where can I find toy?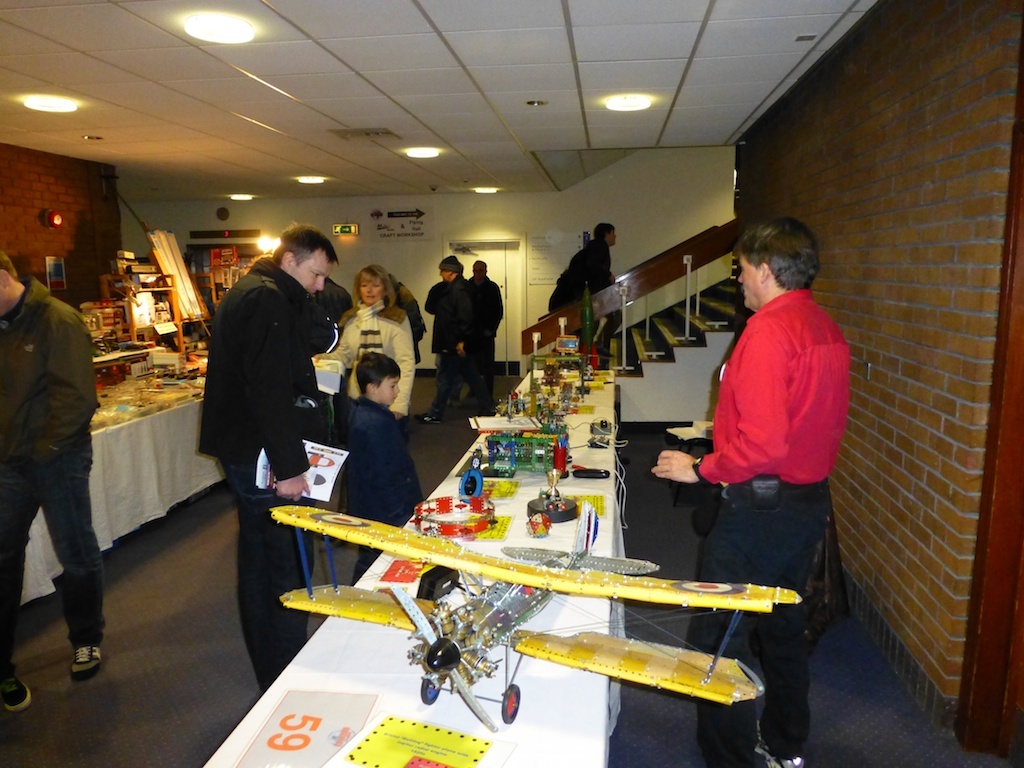
You can find it at l=283, t=477, r=823, b=729.
